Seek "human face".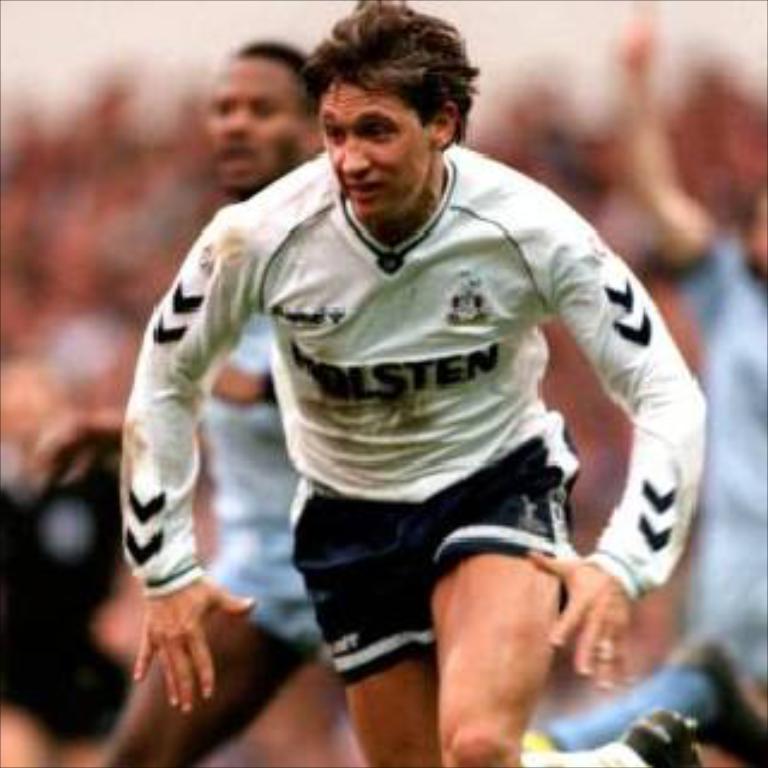
322/84/422/218.
